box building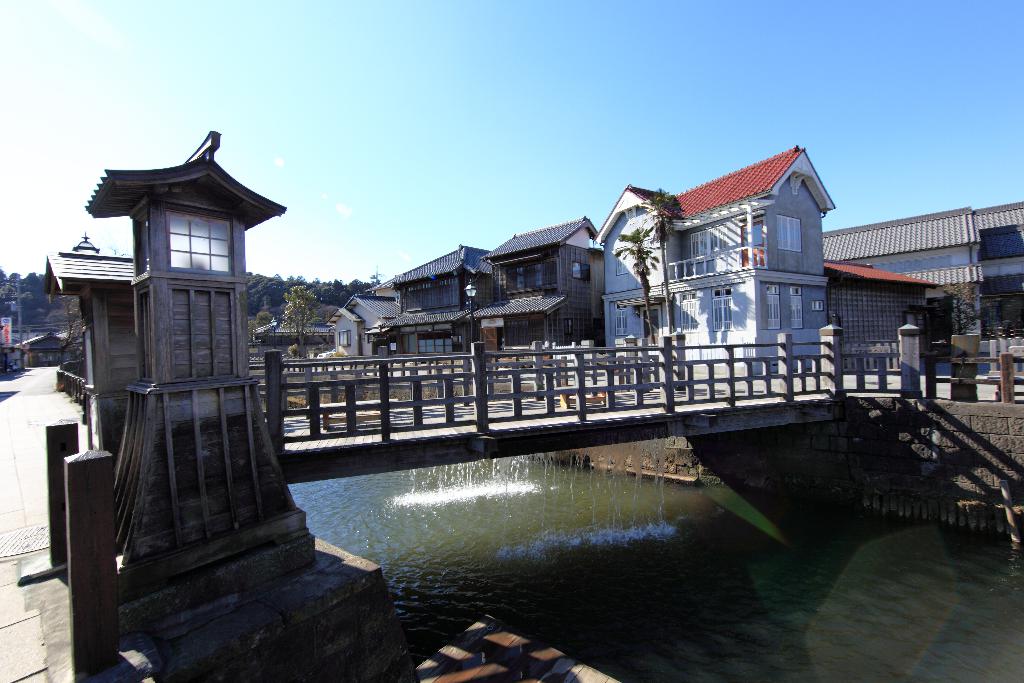
[597,146,833,374]
